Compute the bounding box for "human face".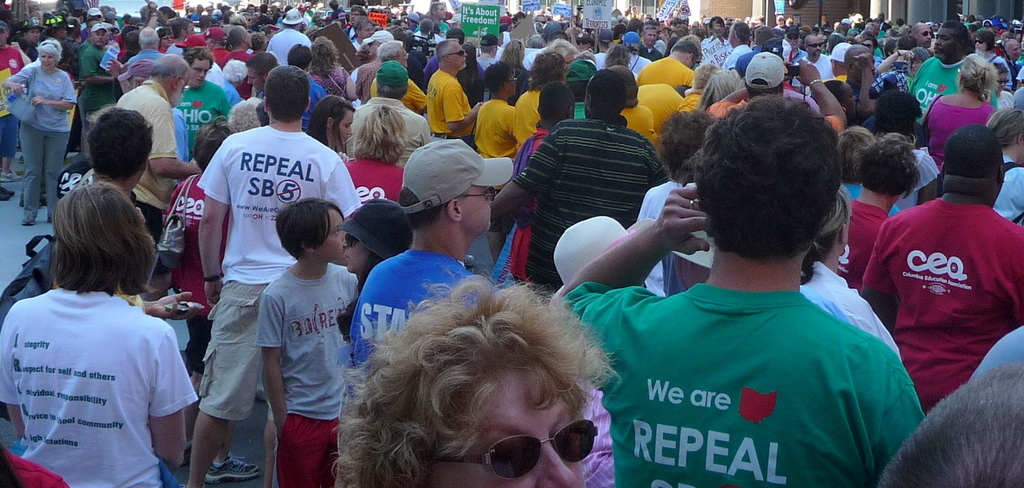
region(249, 70, 263, 91).
